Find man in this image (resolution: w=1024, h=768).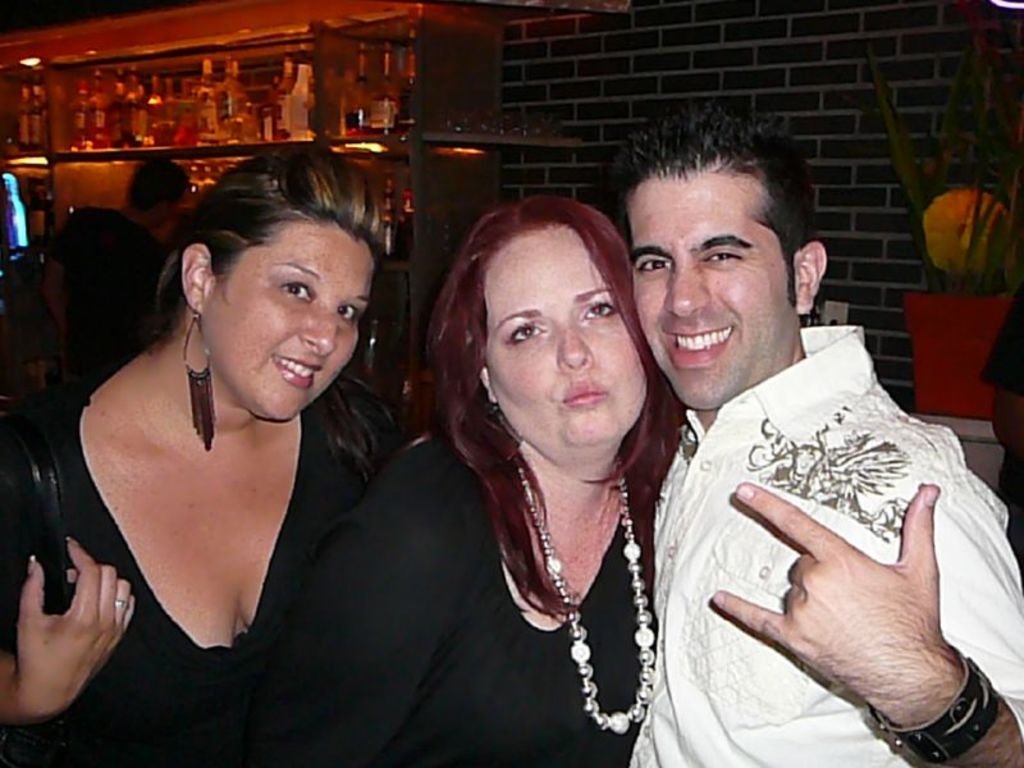
626 108 1023 767.
